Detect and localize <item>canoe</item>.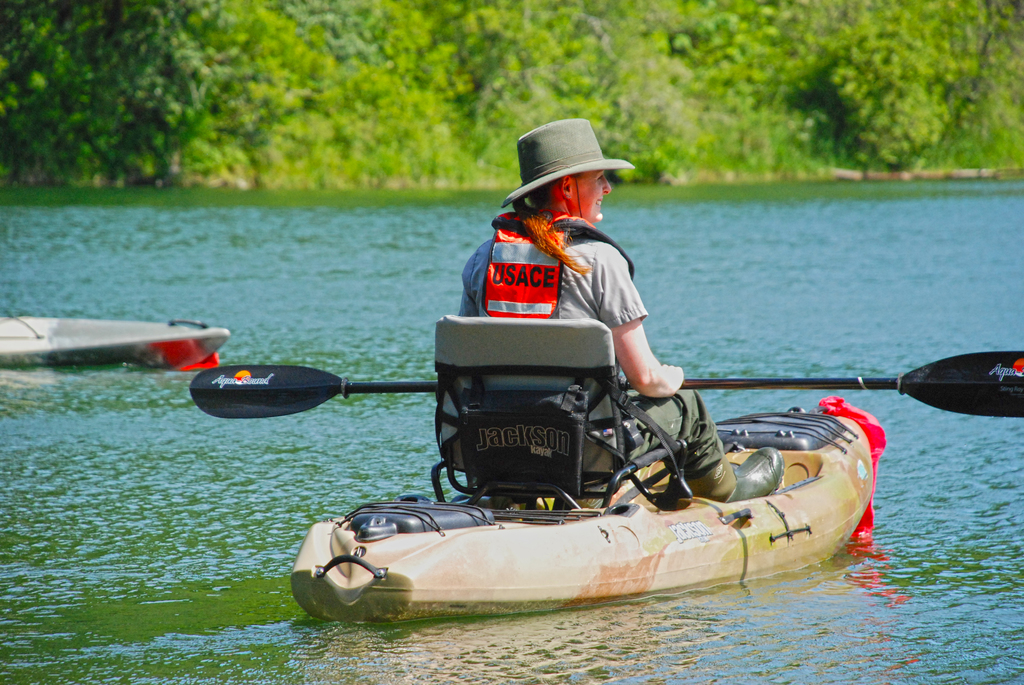
Localized at <region>296, 425, 873, 586</region>.
